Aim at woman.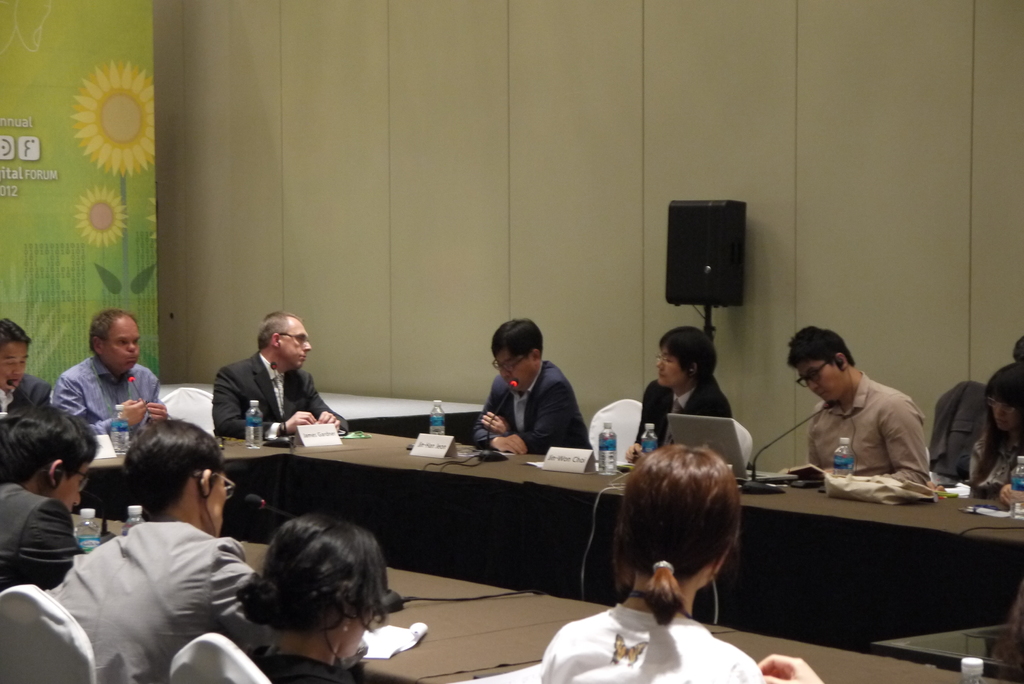
Aimed at locate(237, 515, 414, 683).
